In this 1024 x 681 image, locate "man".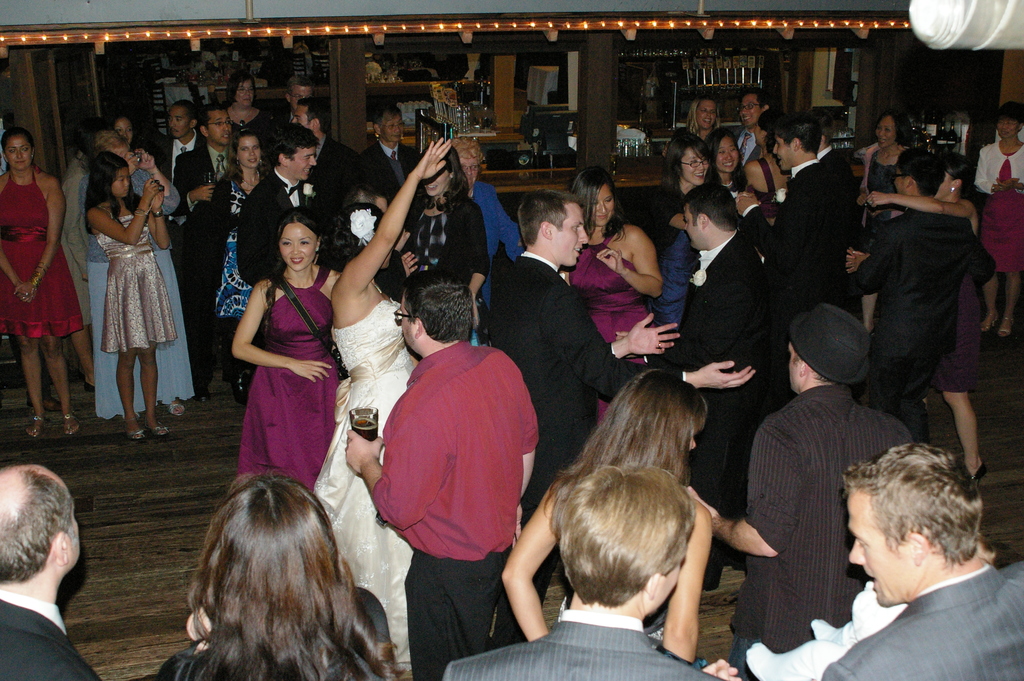
Bounding box: (375, 113, 429, 202).
